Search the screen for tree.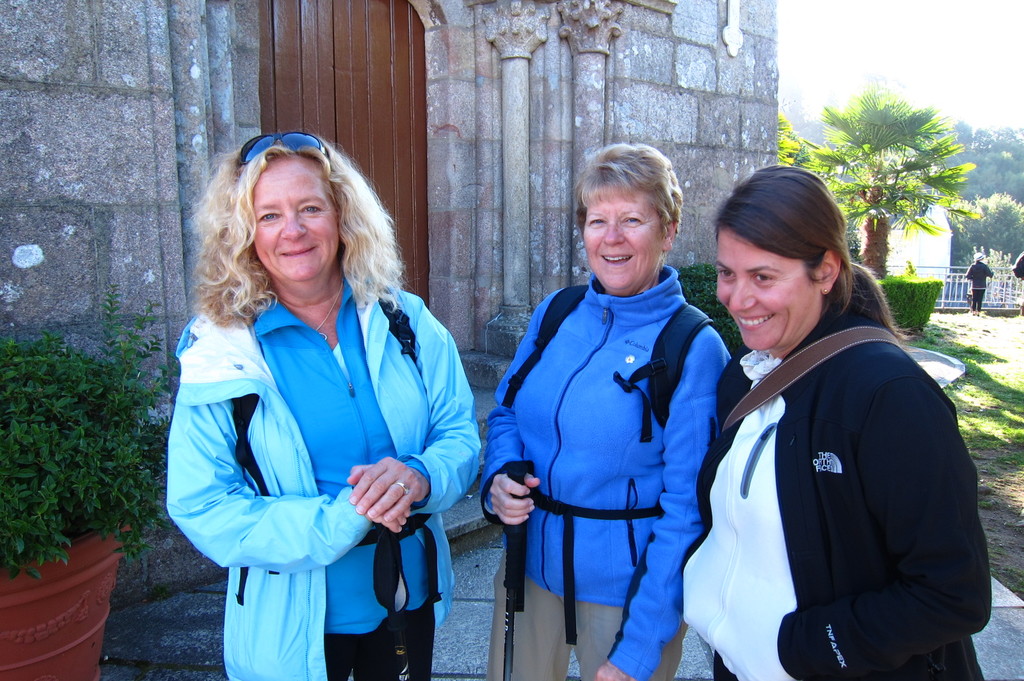
Found at <region>771, 110, 825, 196</region>.
